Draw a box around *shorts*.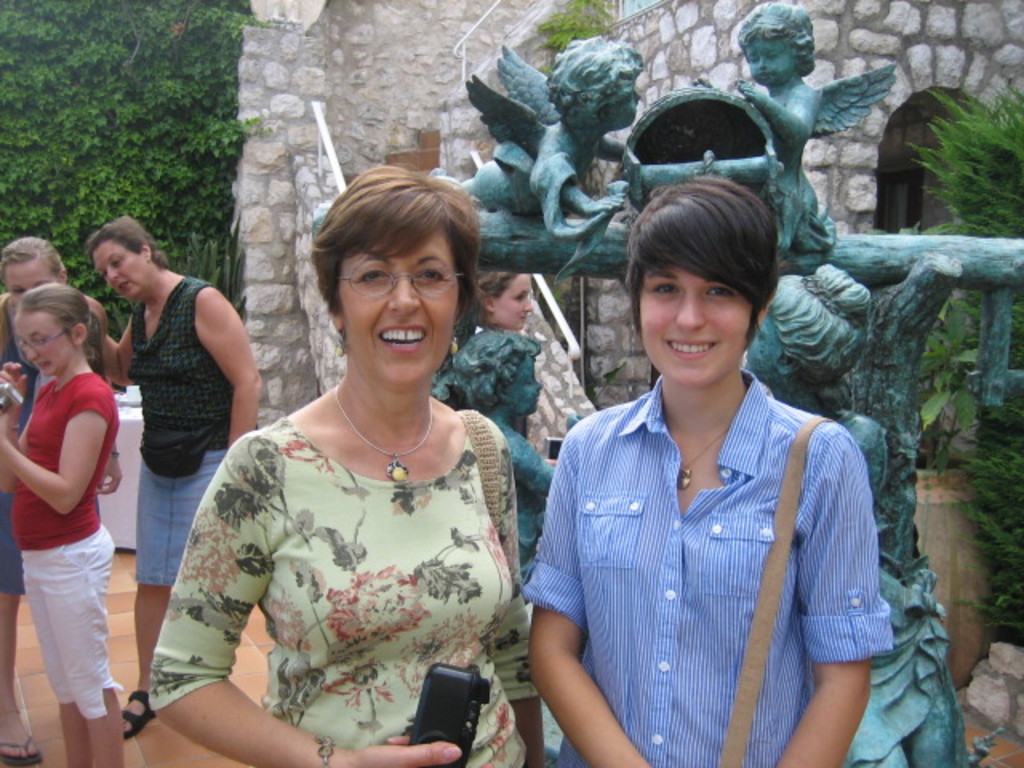
locate(134, 450, 221, 587).
